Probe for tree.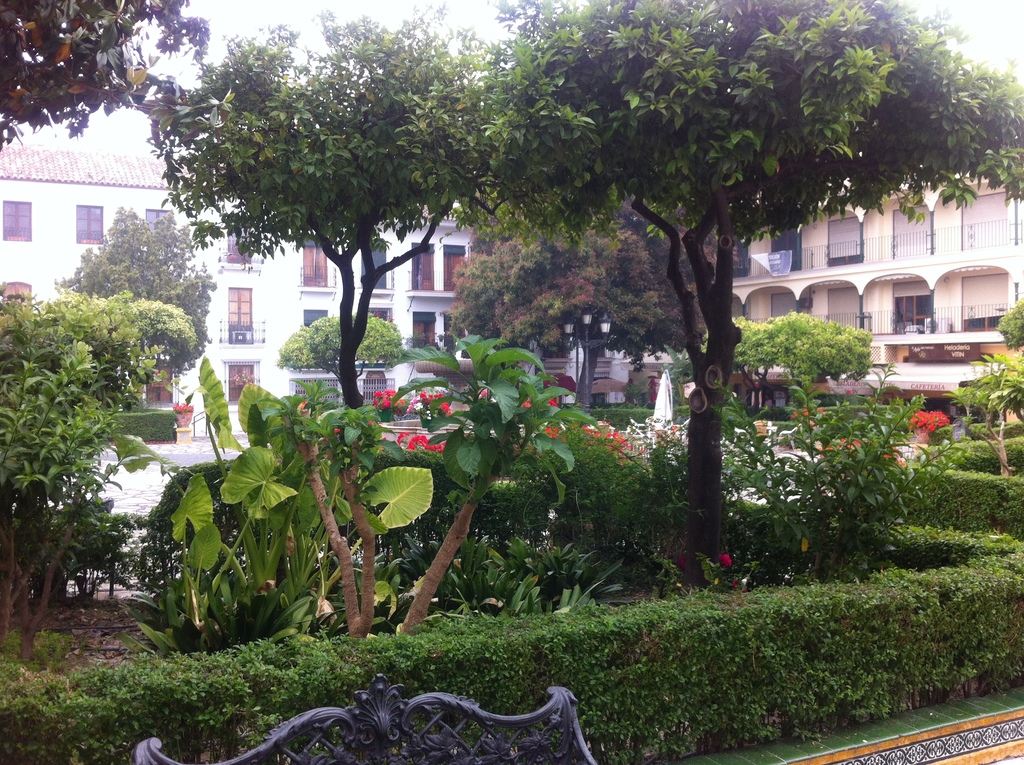
Probe result: 998,282,1023,368.
